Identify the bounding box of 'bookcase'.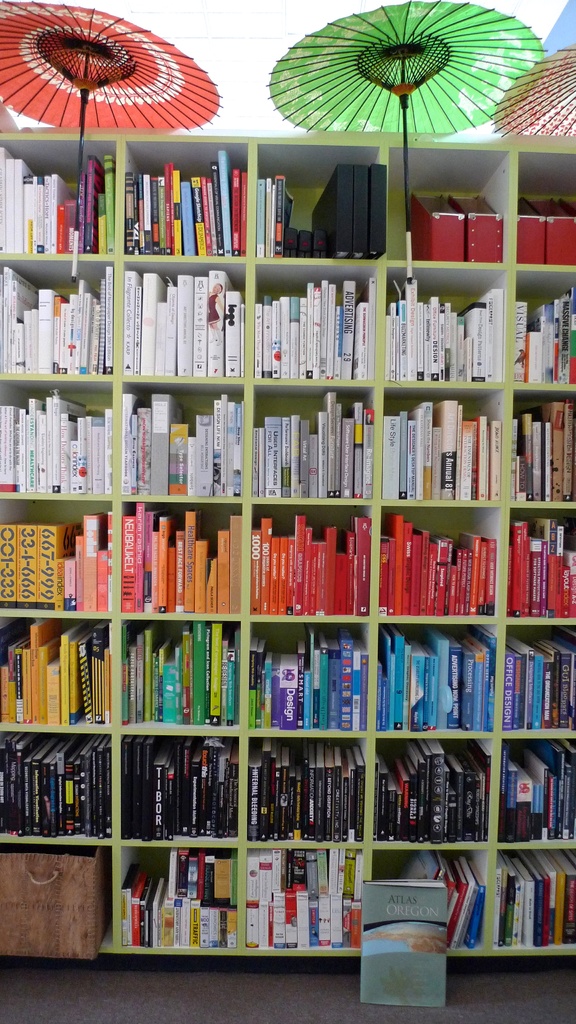
{"x1": 0, "y1": 115, "x2": 575, "y2": 965}.
